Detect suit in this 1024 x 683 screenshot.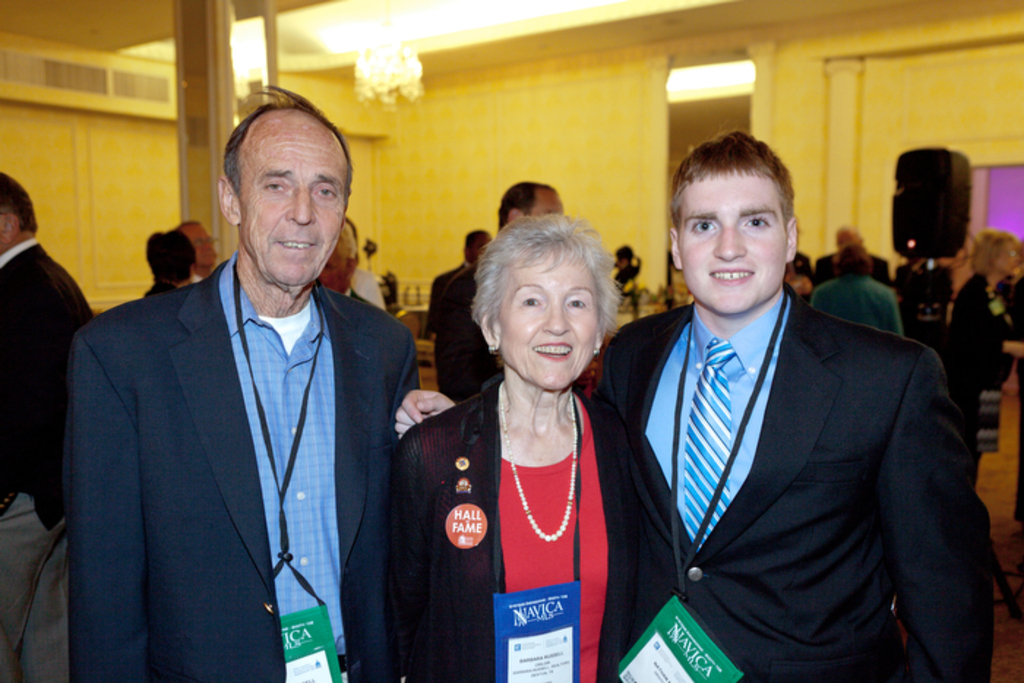
Detection: Rect(427, 256, 471, 385).
